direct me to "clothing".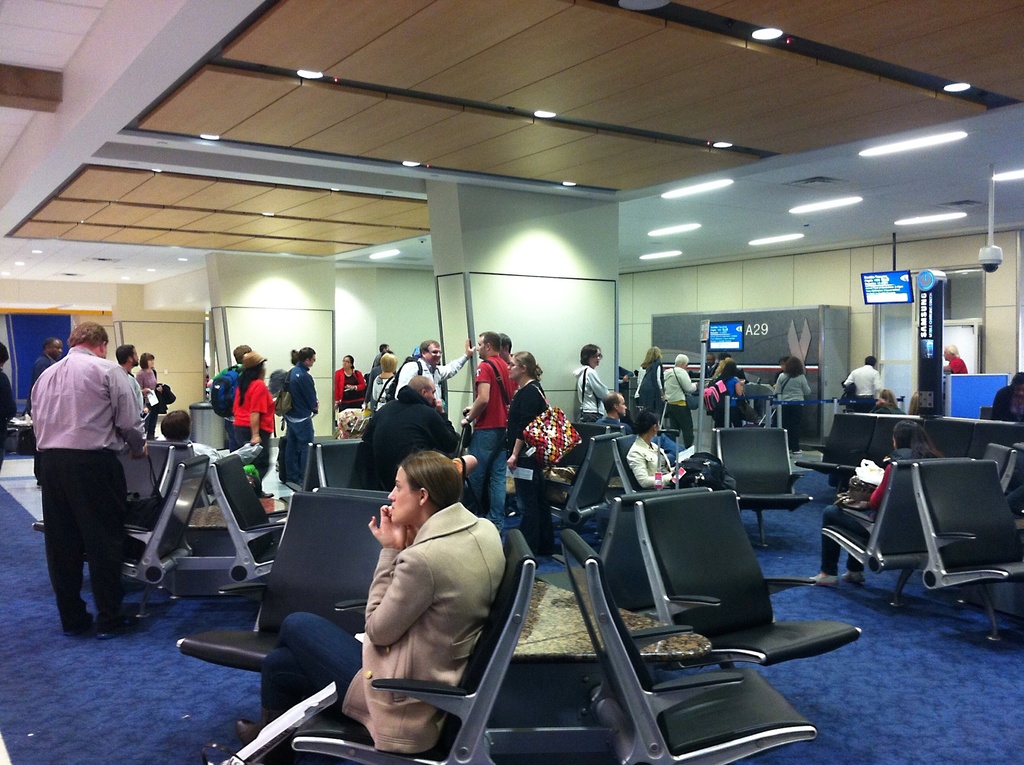
Direction: region(287, 366, 317, 482).
